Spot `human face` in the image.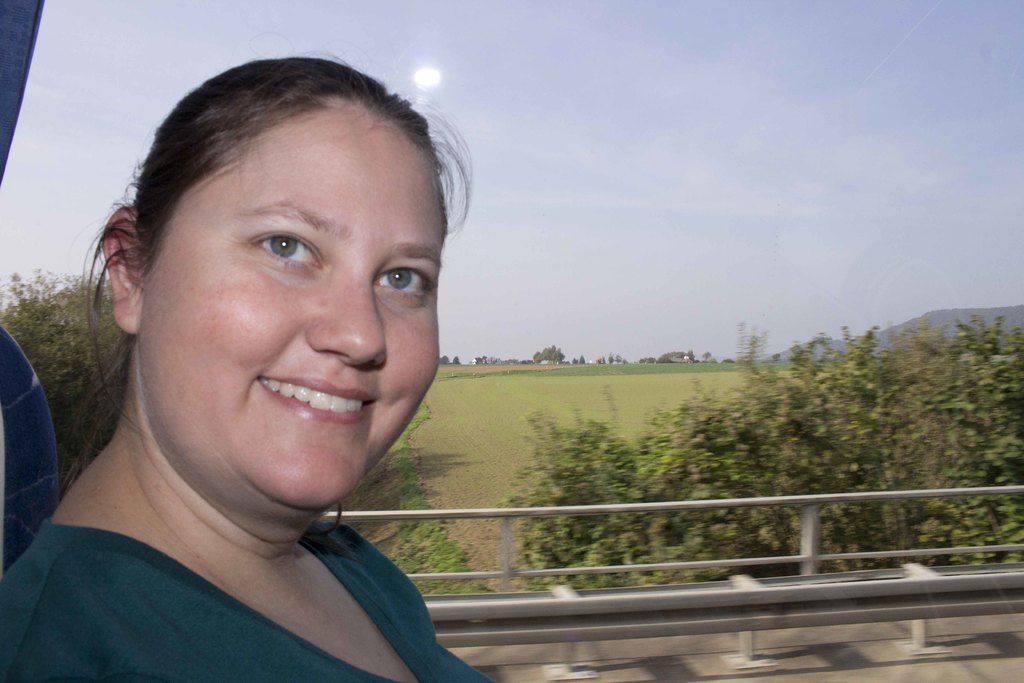
`human face` found at (left=137, top=115, right=448, bottom=506).
